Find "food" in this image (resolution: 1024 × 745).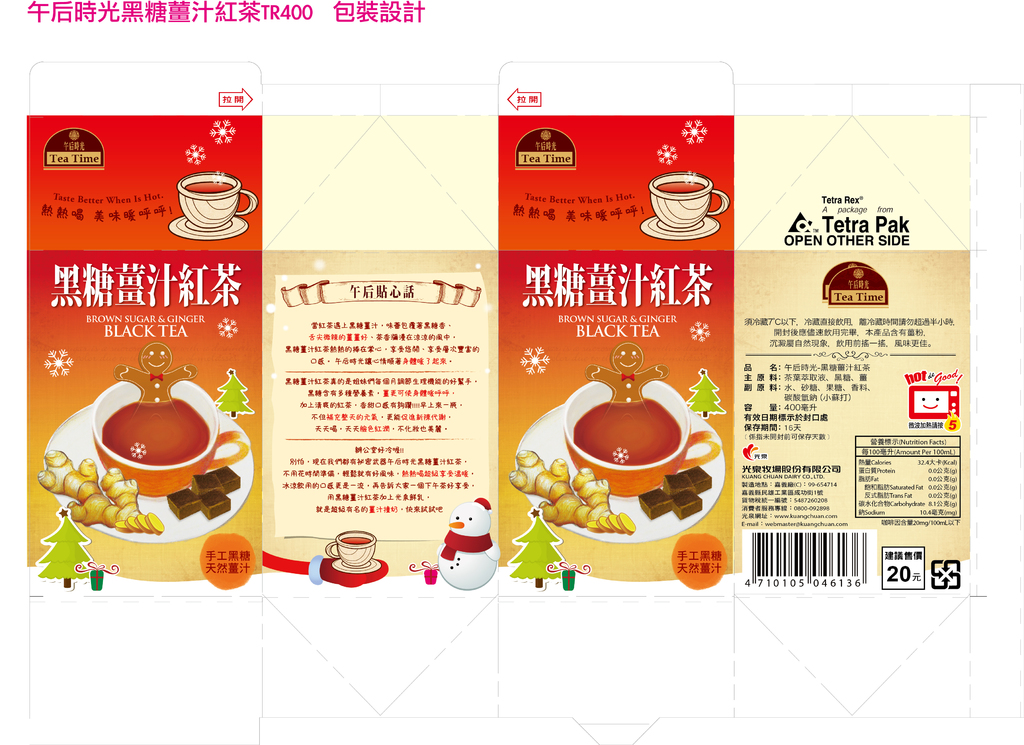
x1=660 y1=473 x2=698 y2=499.
